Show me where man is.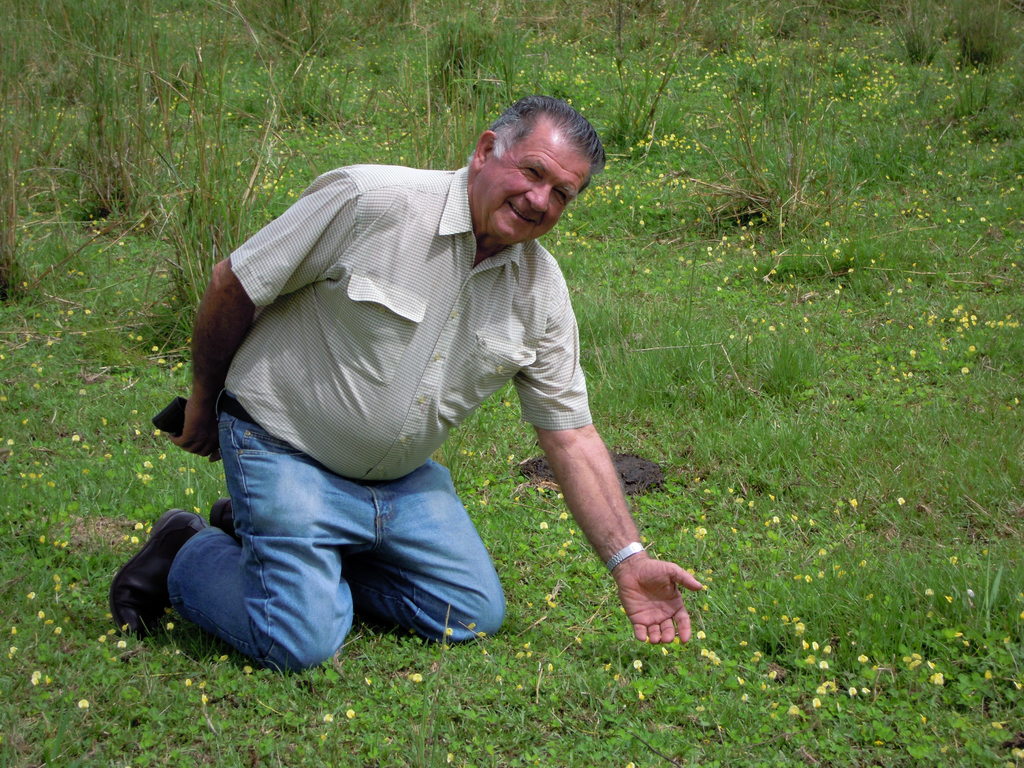
man is at Rect(132, 100, 718, 680).
